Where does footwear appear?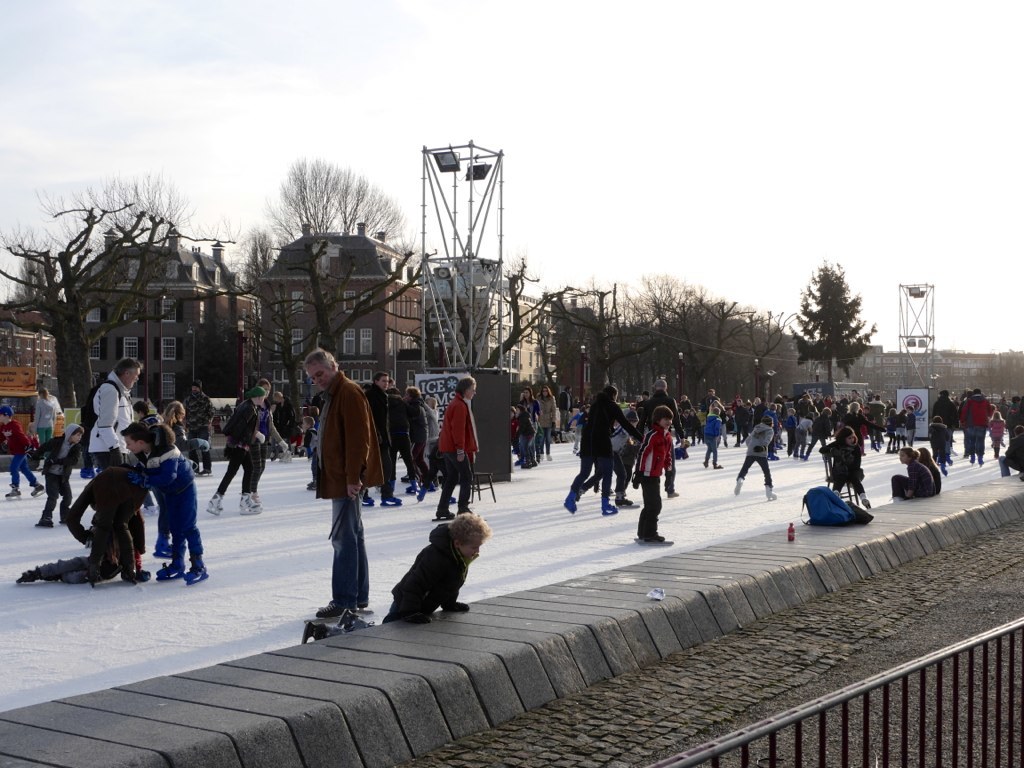
Appears at rect(3, 482, 22, 495).
